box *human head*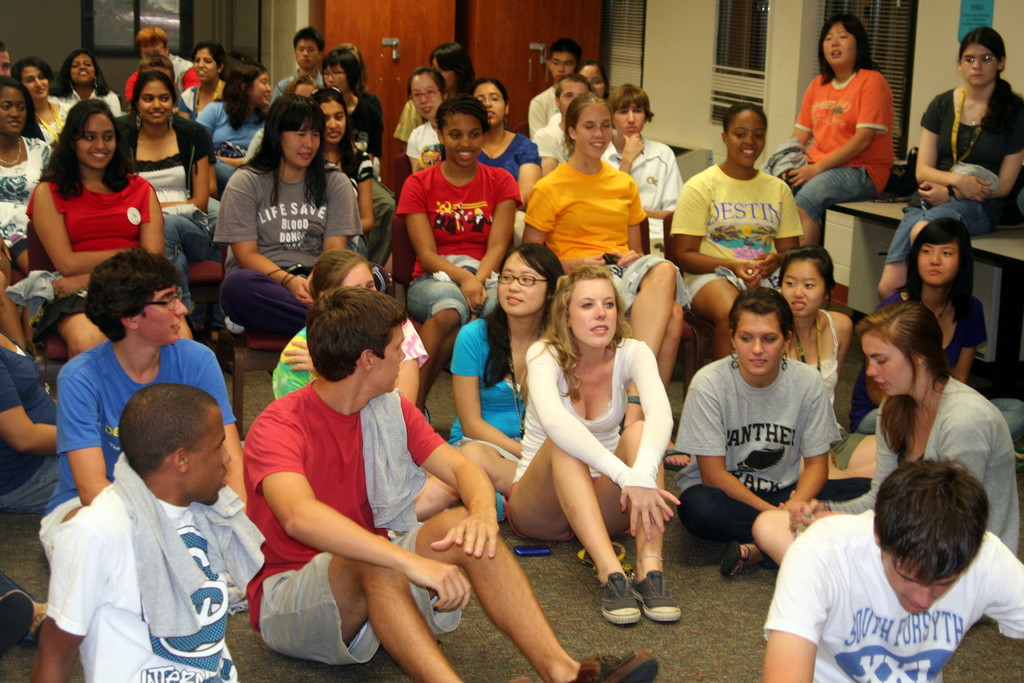
(198,42,228,83)
